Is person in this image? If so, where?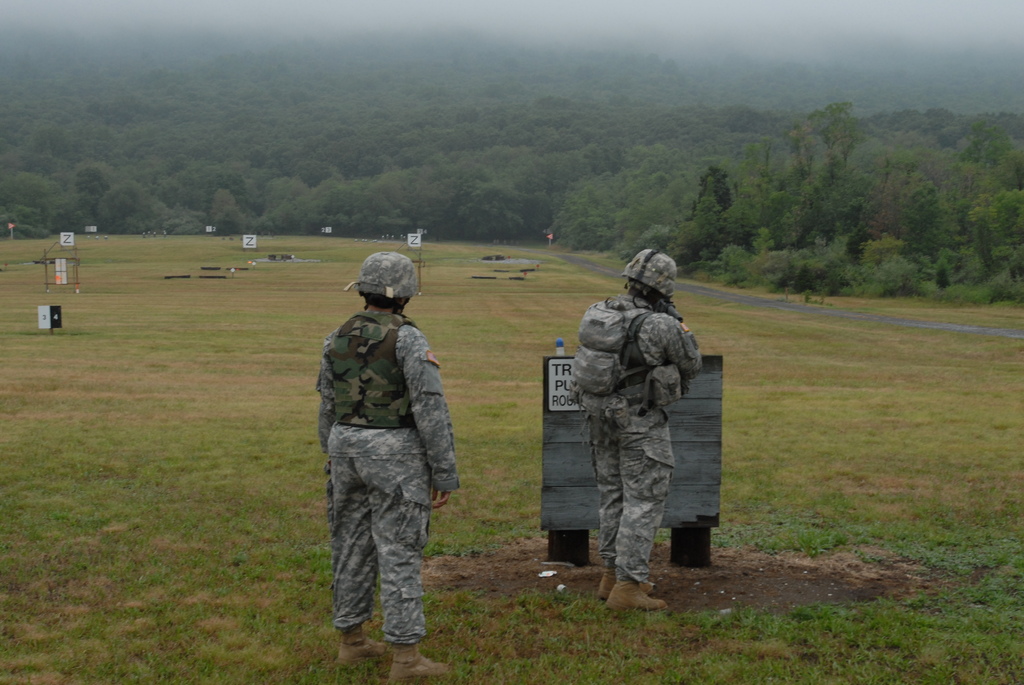
Yes, at [308,235,453,661].
